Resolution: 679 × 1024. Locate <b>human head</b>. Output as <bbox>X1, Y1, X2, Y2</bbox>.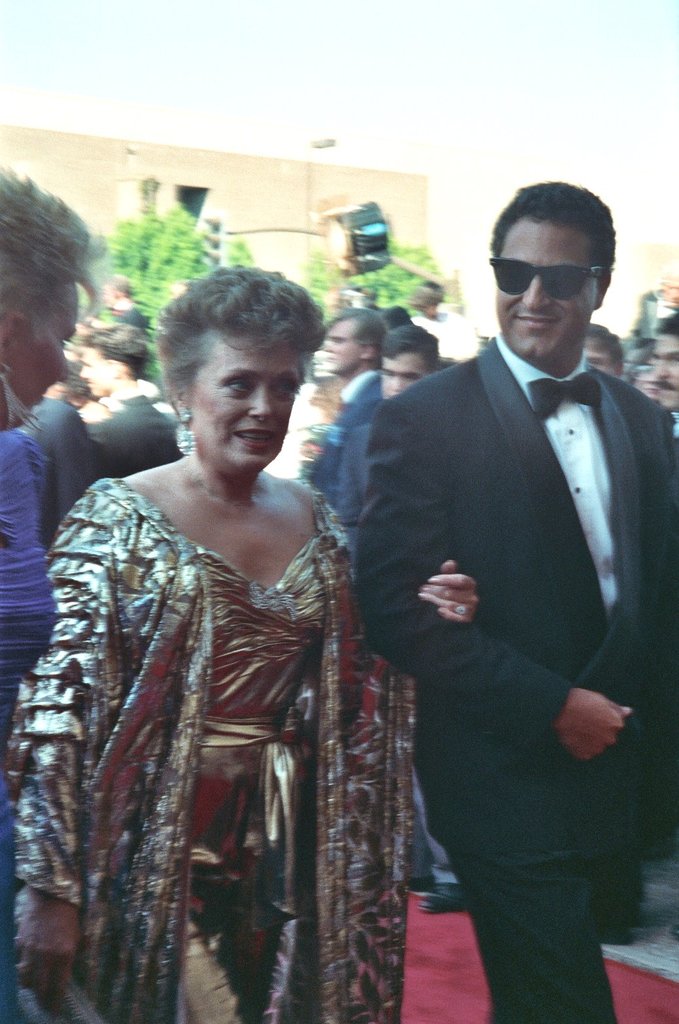
<bbox>378, 319, 437, 405</bbox>.
